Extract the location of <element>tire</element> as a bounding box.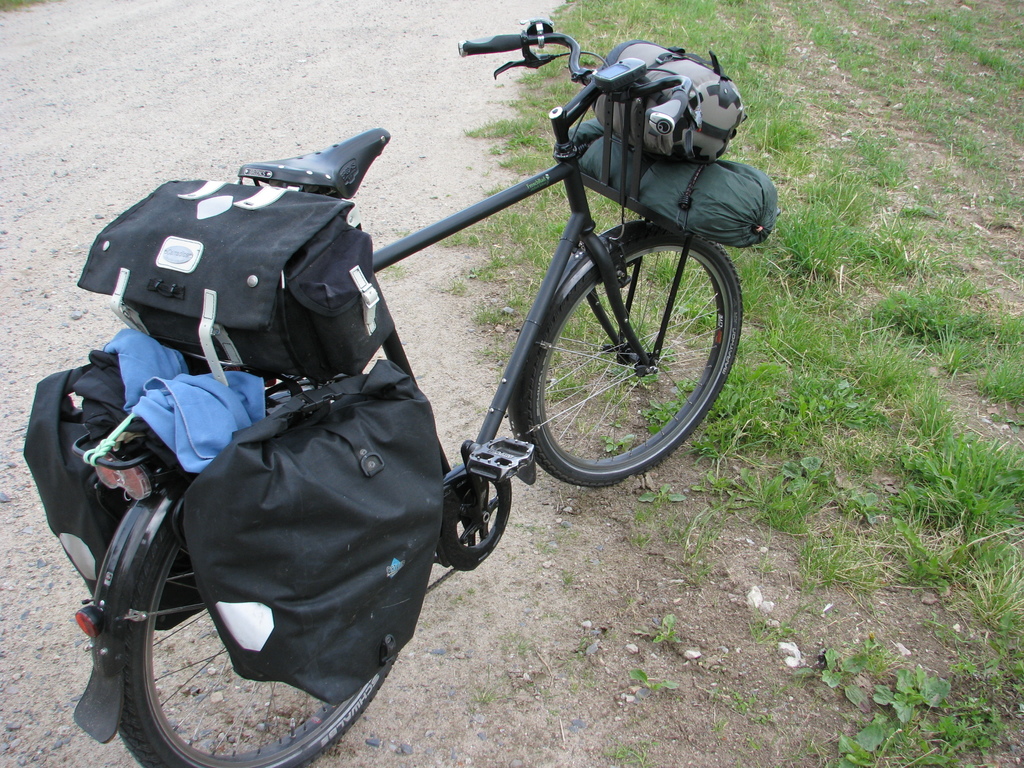
[113, 515, 407, 767].
